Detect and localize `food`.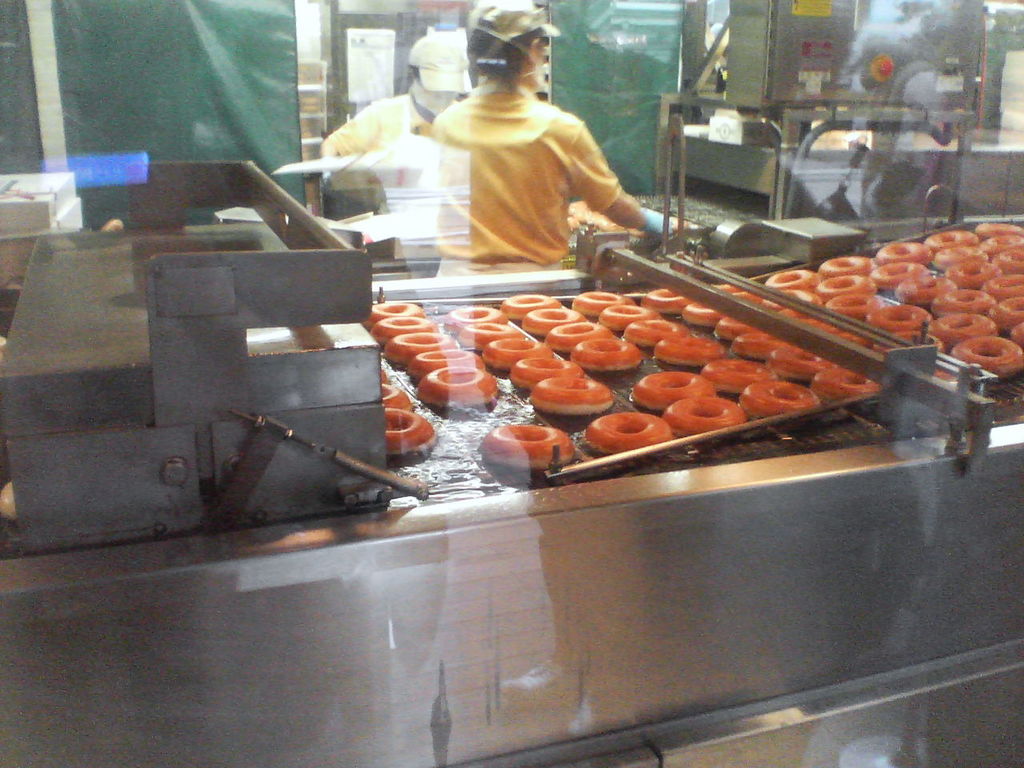
Localized at l=794, t=304, r=839, b=334.
